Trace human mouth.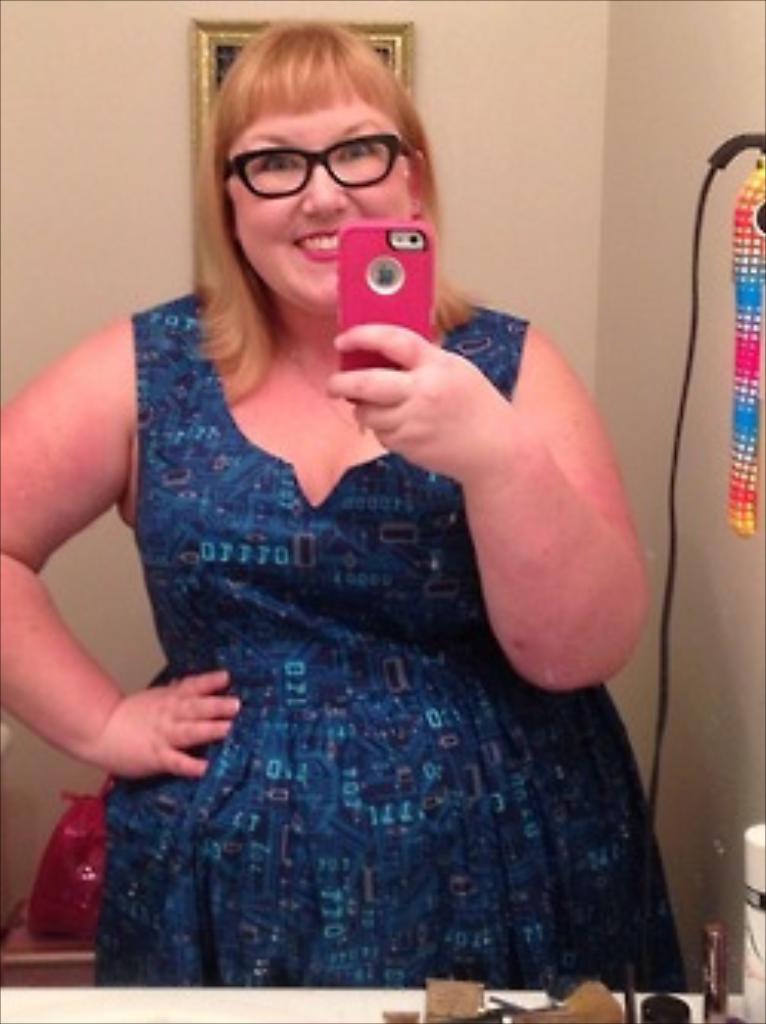
Traced to locate(288, 218, 358, 267).
